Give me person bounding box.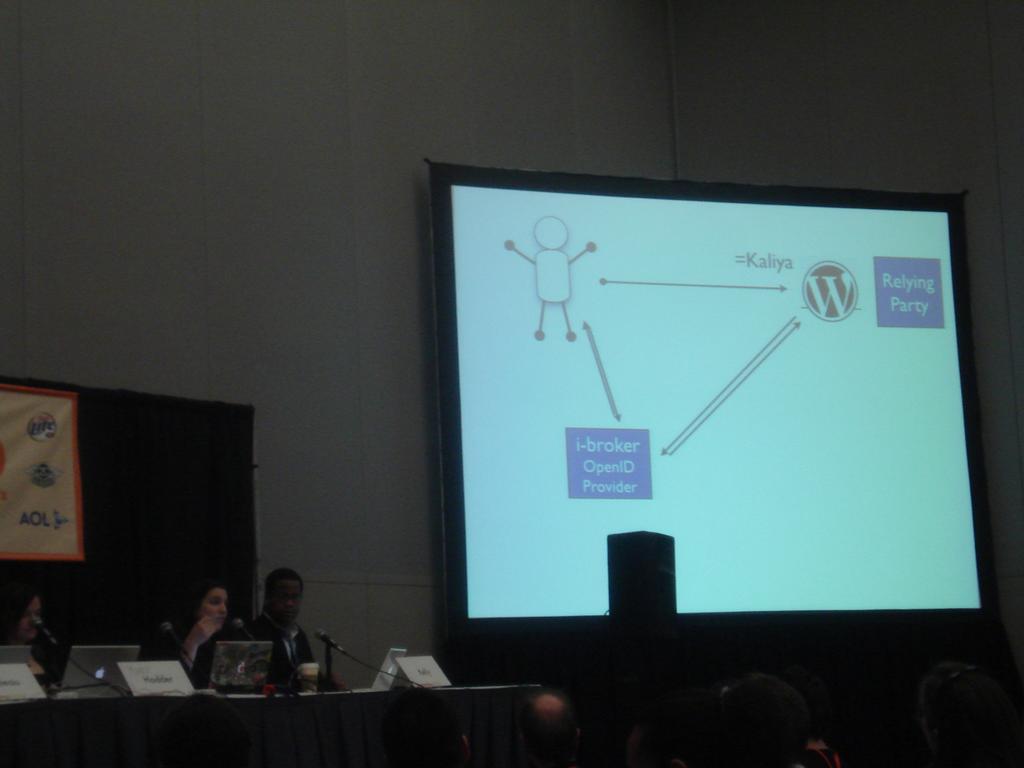
crop(1, 569, 67, 703).
